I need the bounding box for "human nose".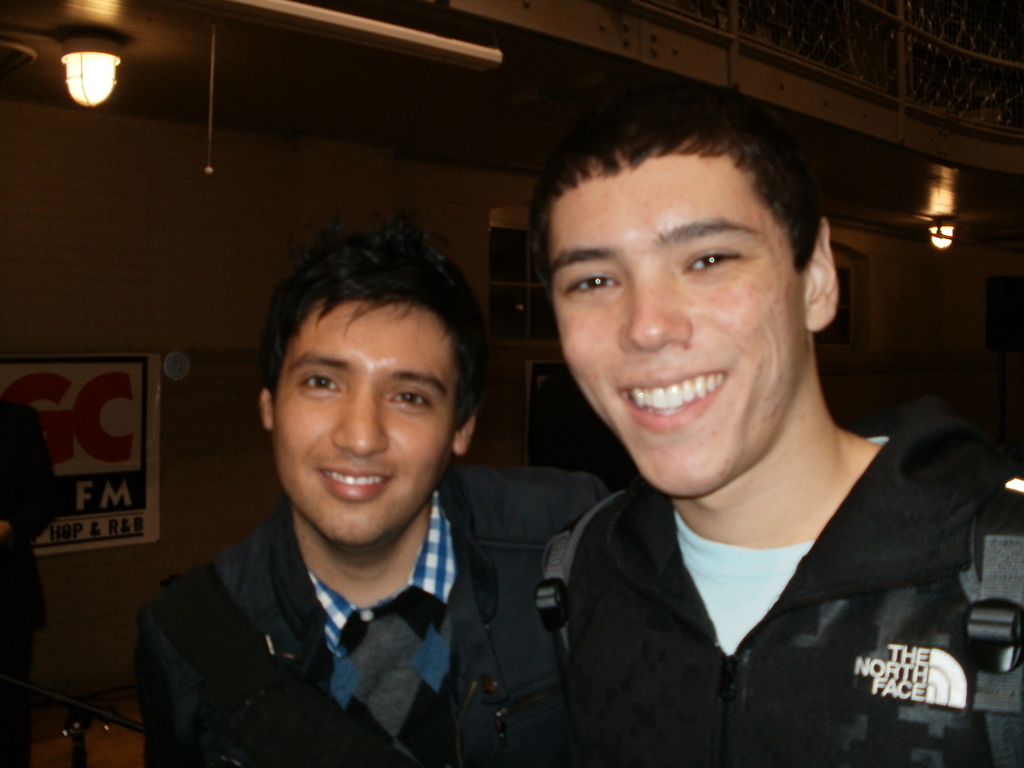
Here it is: box(330, 384, 389, 456).
